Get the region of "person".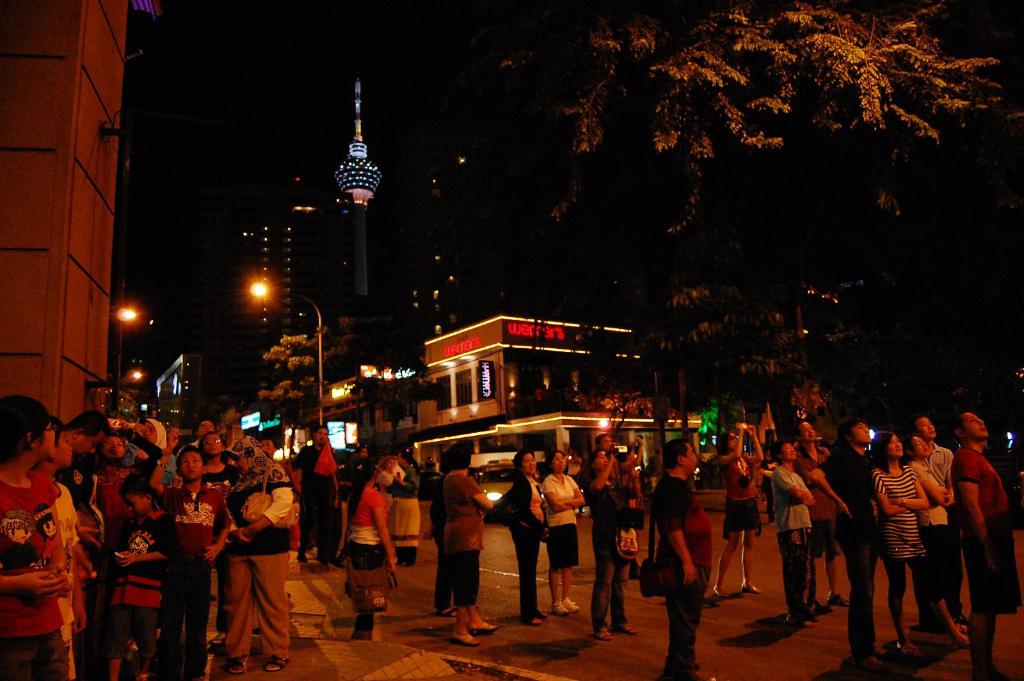
detection(952, 403, 1020, 680).
